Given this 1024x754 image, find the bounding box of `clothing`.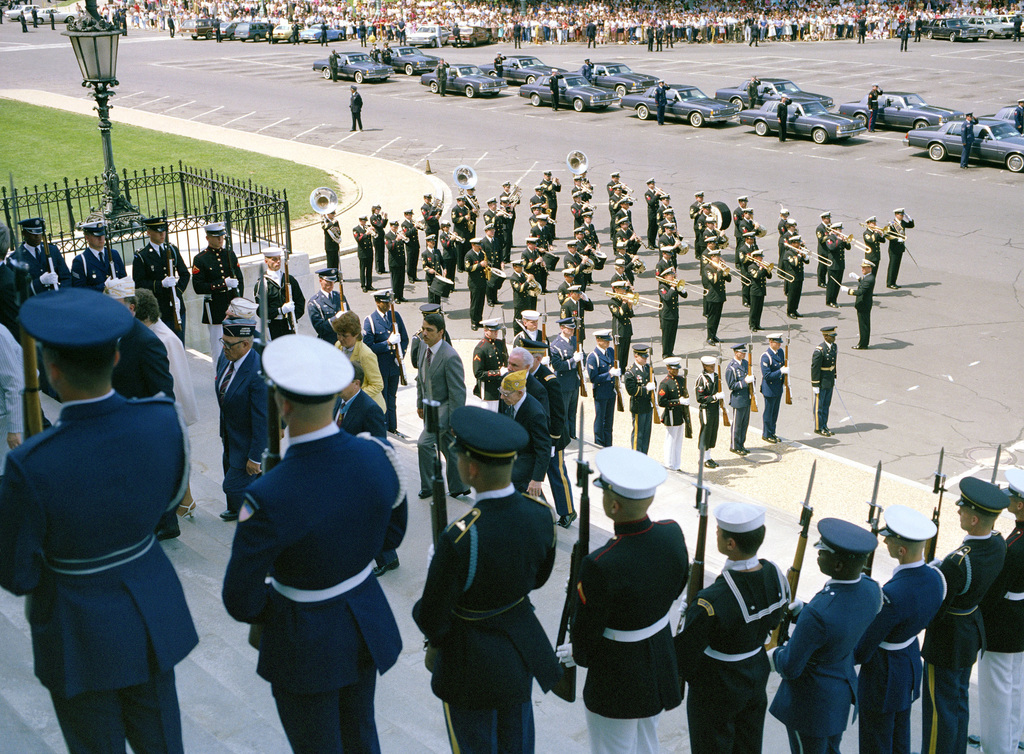
<region>327, 54, 340, 85</region>.
